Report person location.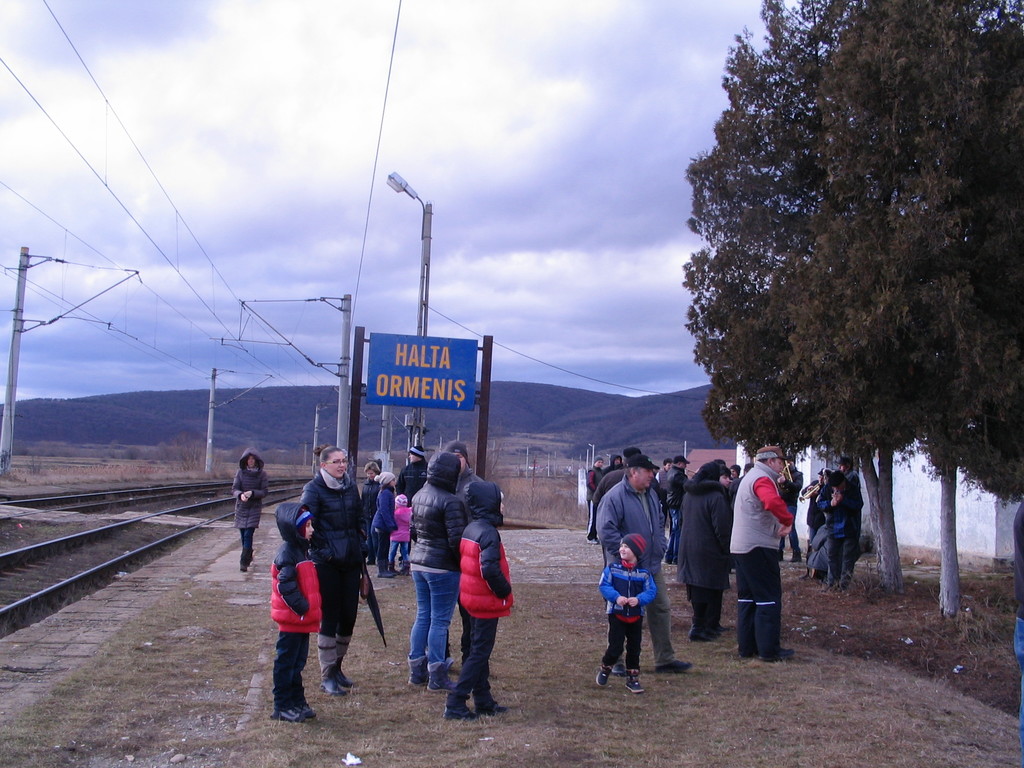
Report: <region>440, 482, 521, 723</region>.
